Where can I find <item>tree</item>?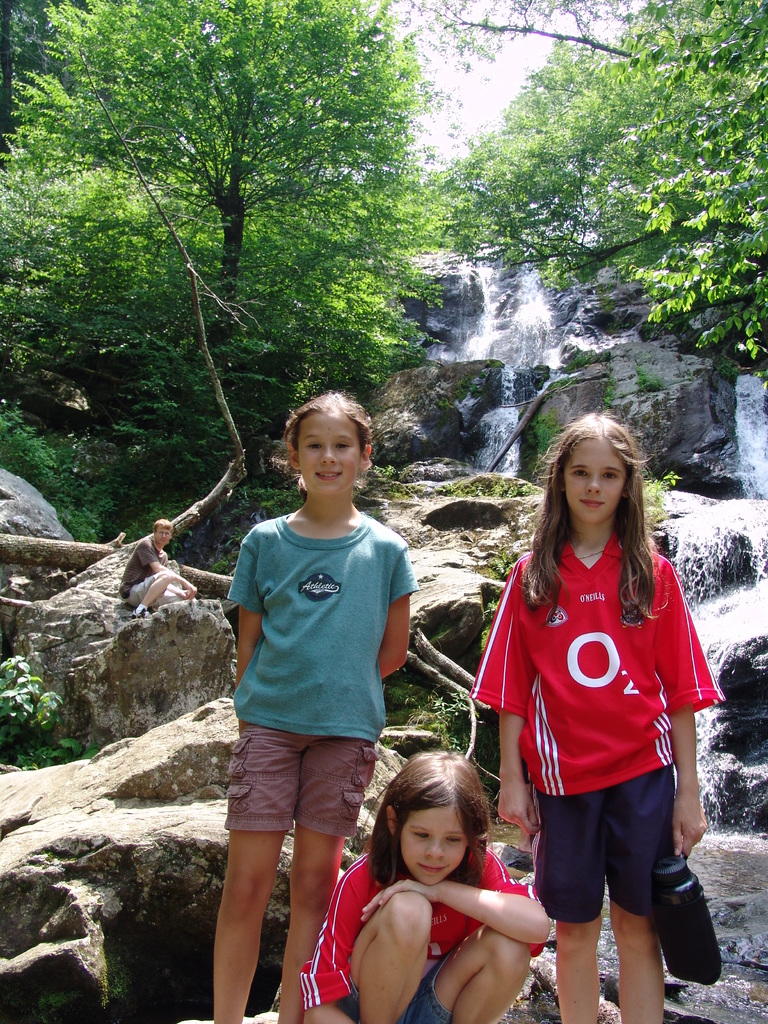
You can find it at (442,0,767,369).
